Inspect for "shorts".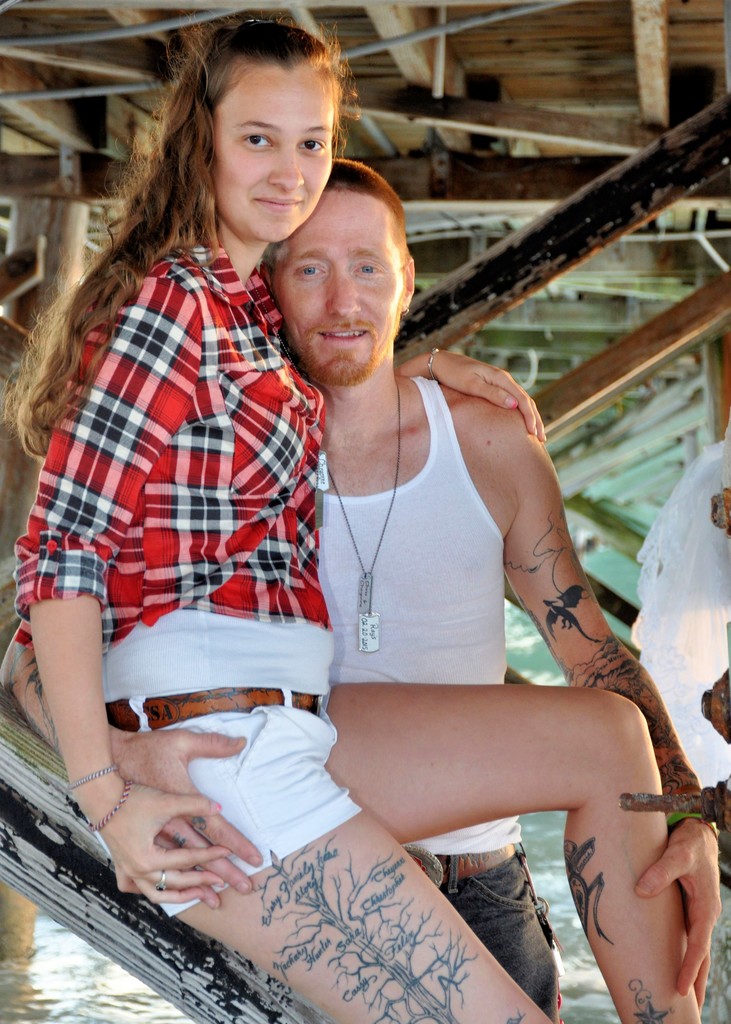
Inspection: left=93, top=599, right=361, bottom=916.
